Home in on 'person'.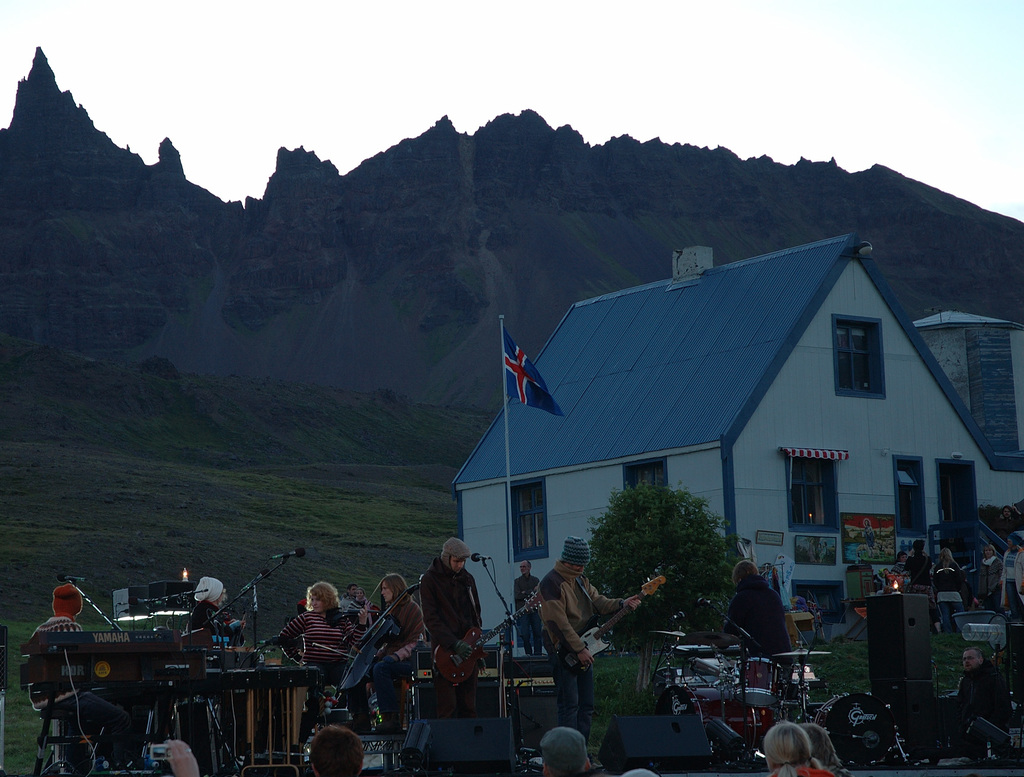
Homed in at {"x1": 27, "y1": 580, "x2": 129, "y2": 776}.
